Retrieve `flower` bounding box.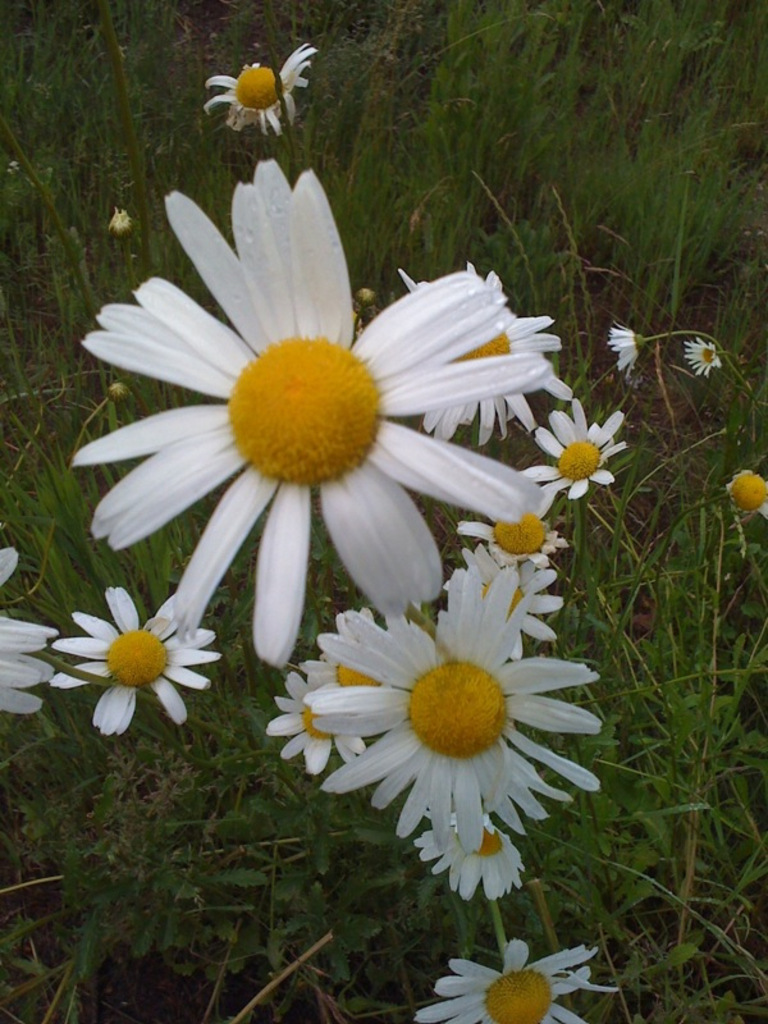
Bounding box: locate(196, 40, 317, 141).
